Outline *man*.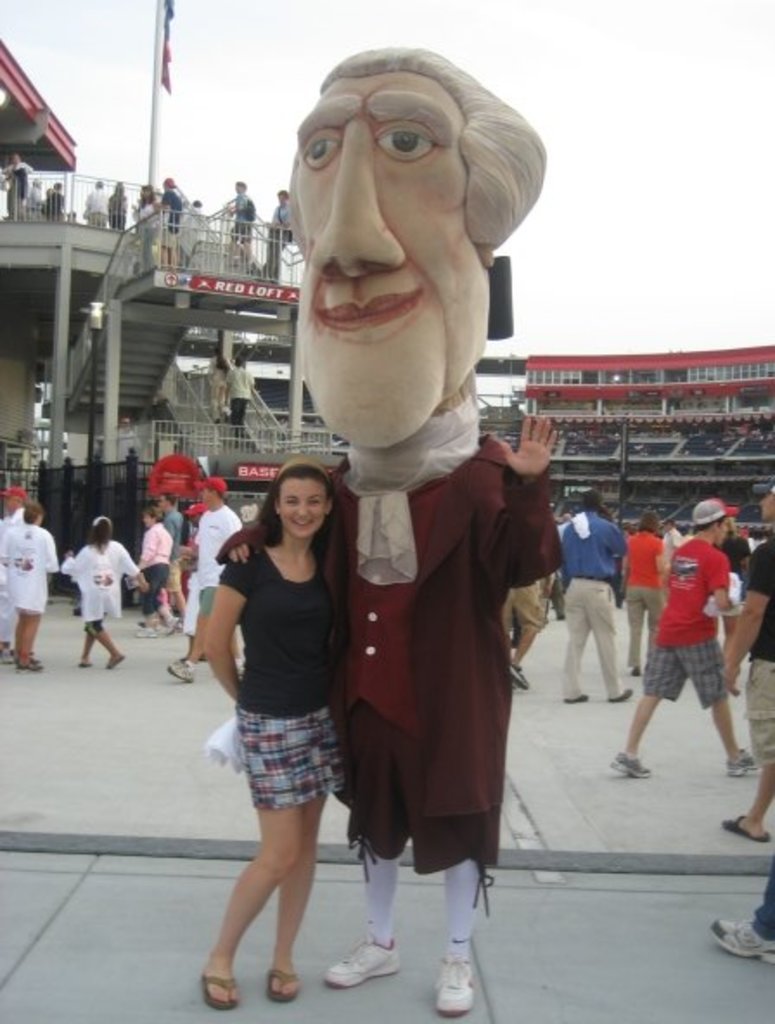
Outline: (166,483,253,678).
